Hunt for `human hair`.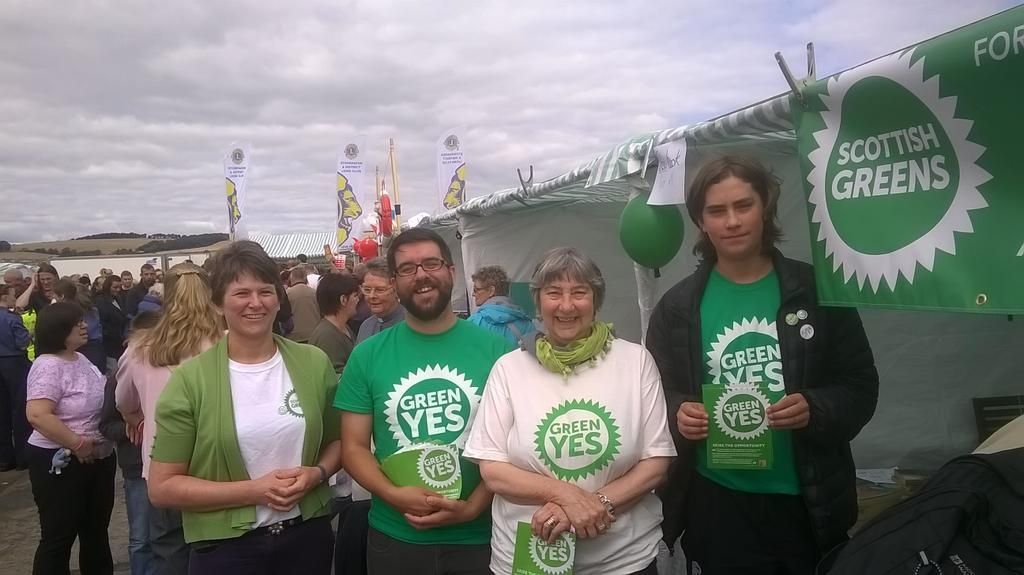
Hunted down at pyautogui.locateOnScreen(289, 266, 310, 287).
